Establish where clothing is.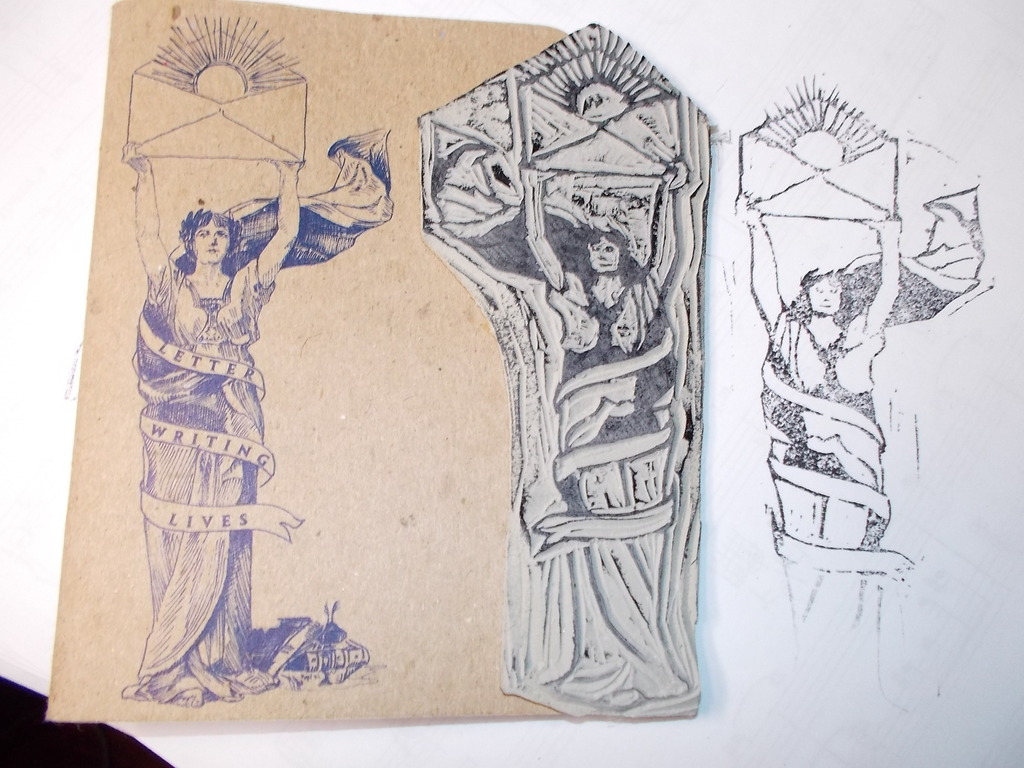
Established at (529, 271, 700, 700).
